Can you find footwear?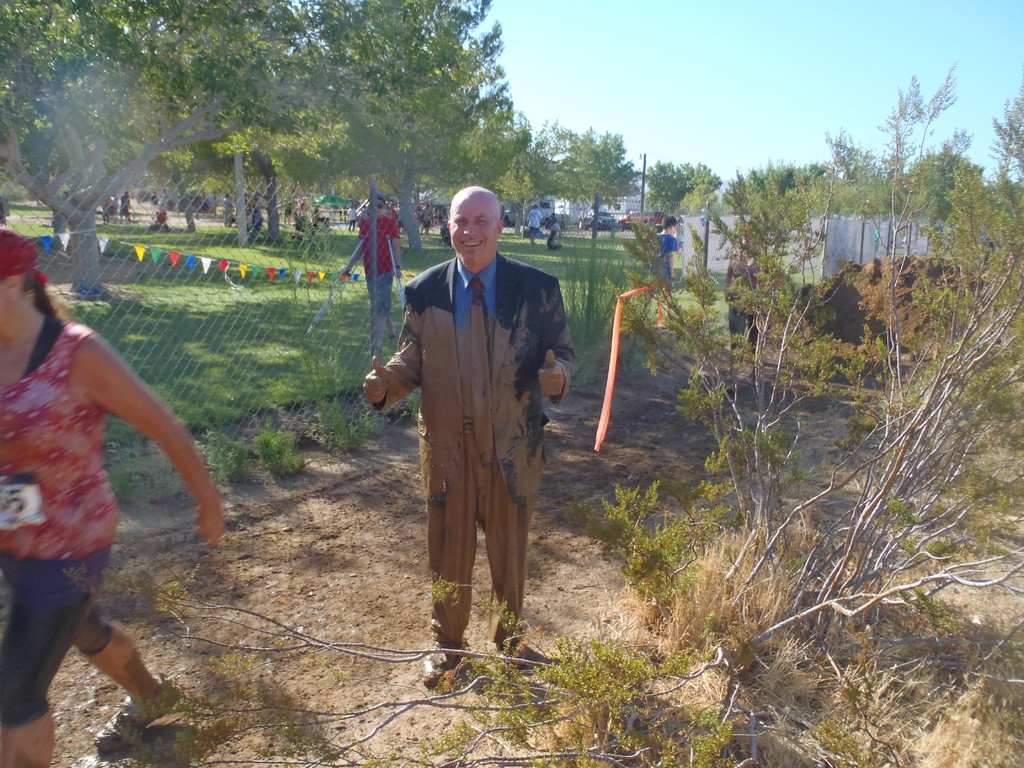
Yes, bounding box: pyautogui.locateOnScreen(724, 383, 738, 396).
